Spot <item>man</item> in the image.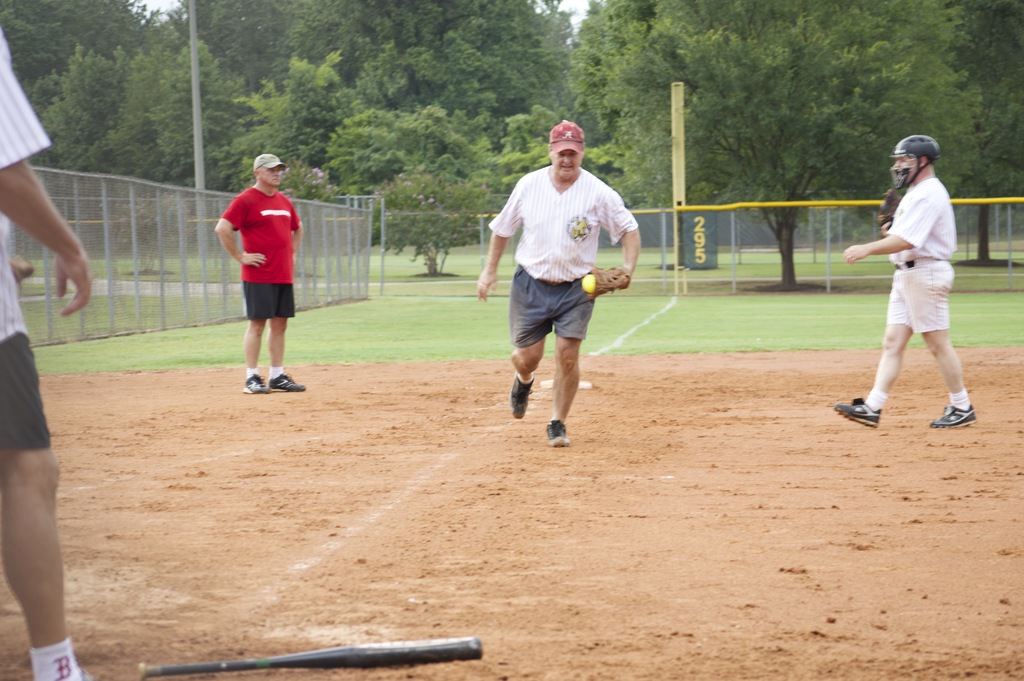
<item>man</item> found at bbox=[212, 145, 311, 397].
